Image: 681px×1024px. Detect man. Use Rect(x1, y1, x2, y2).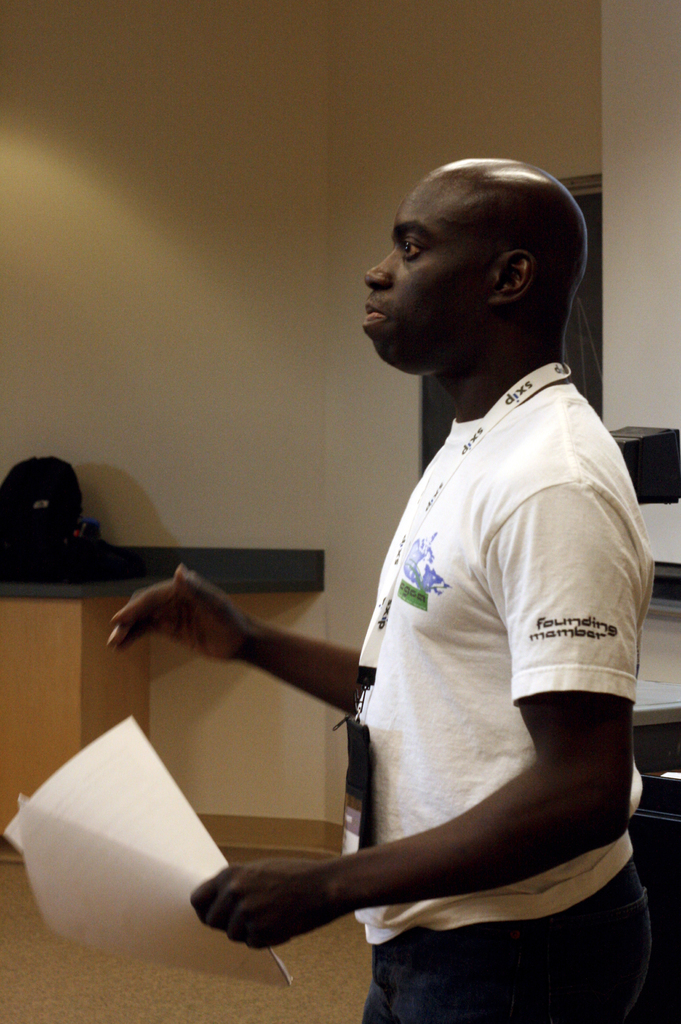
Rect(210, 142, 653, 1023).
